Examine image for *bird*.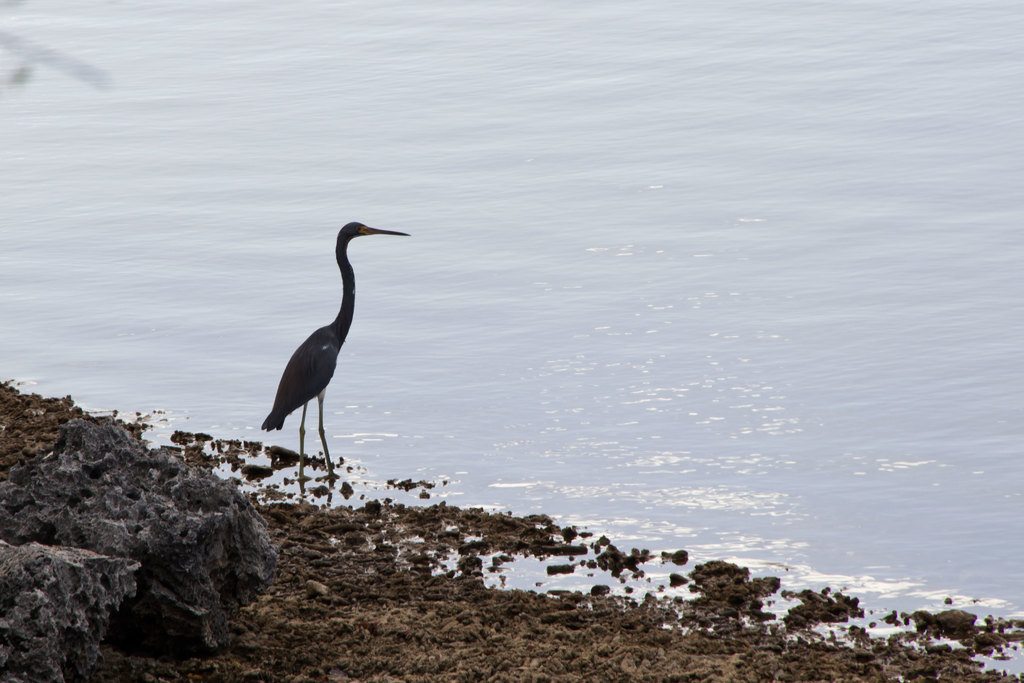
Examination result: box=[250, 217, 412, 482].
